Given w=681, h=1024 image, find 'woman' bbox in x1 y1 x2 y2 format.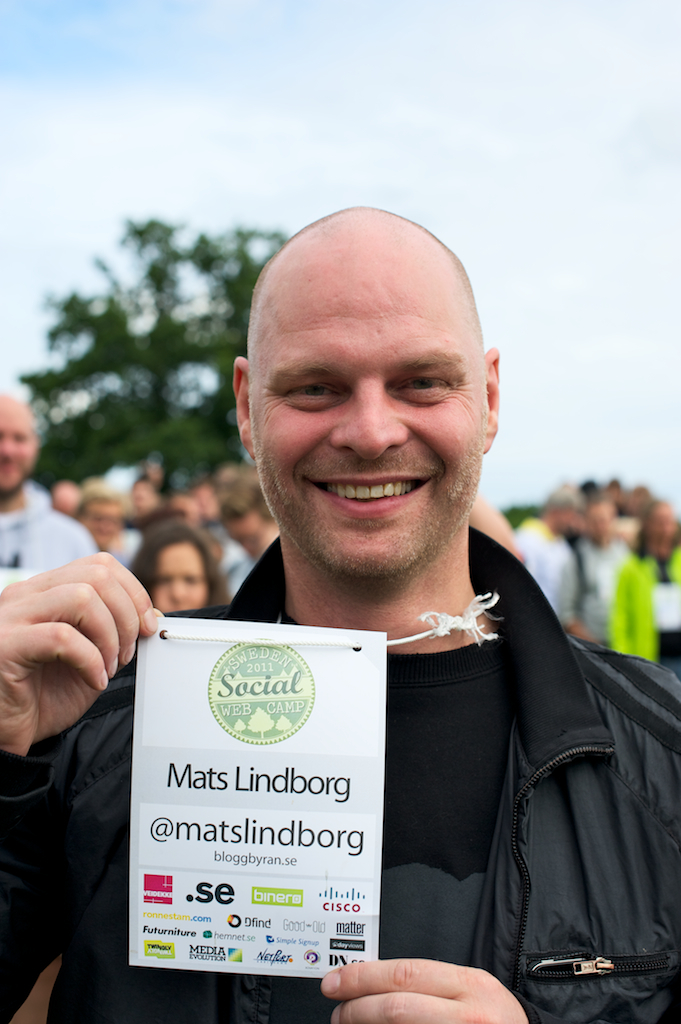
131 526 228 613.
